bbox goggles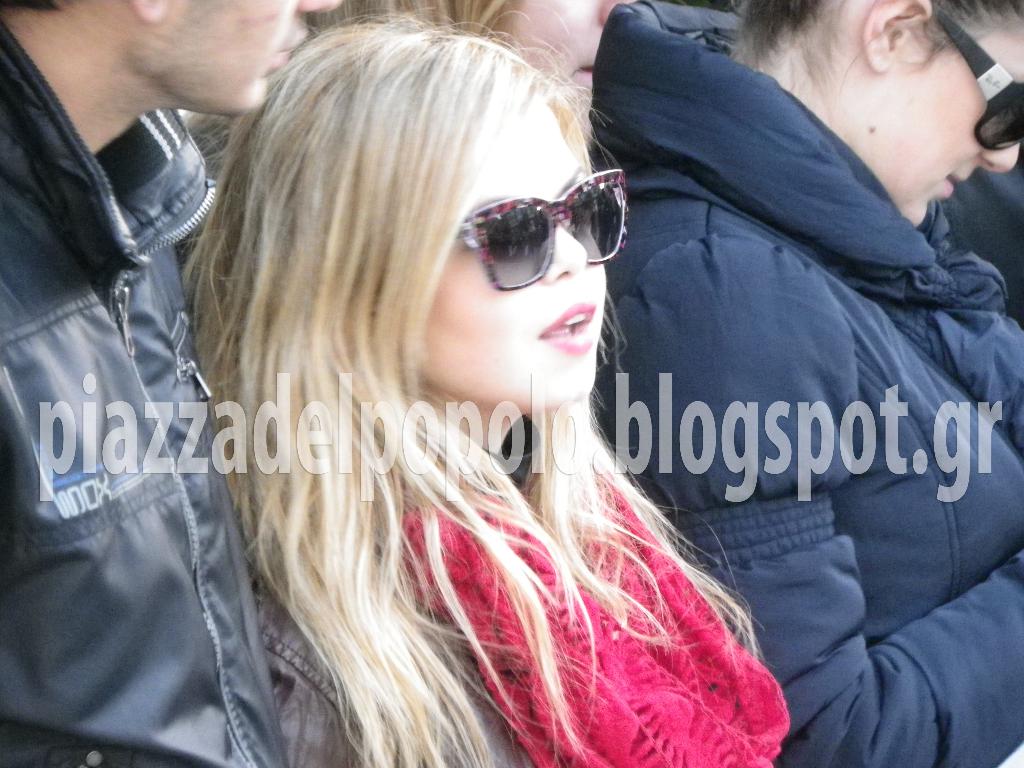
detection(936, 6, 1023, 148)
